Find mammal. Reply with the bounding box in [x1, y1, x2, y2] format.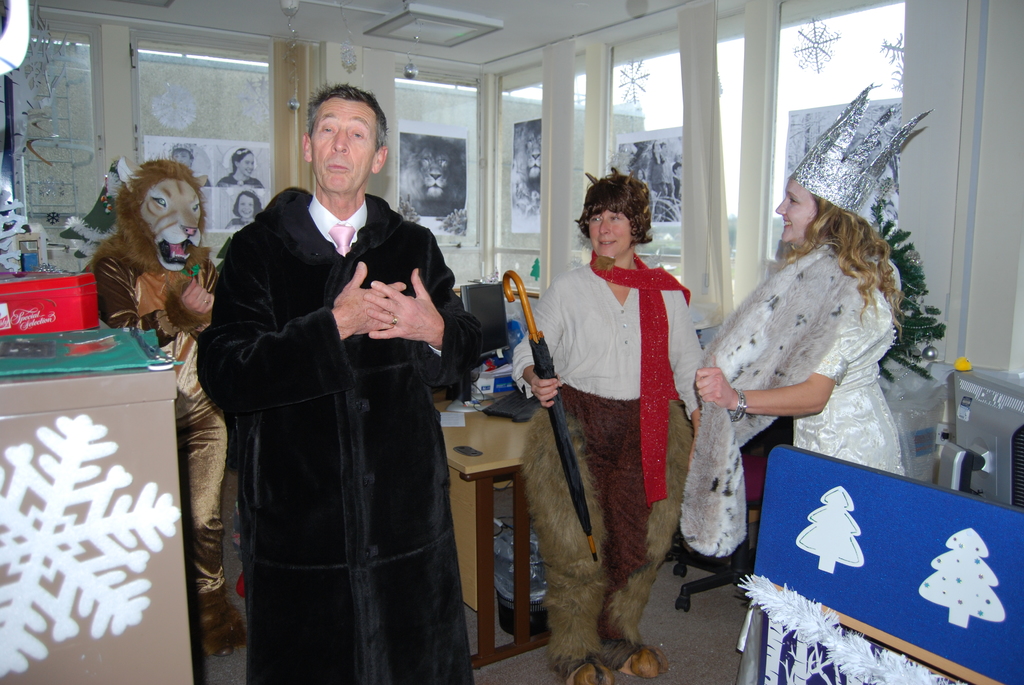
[694, 80, 950, 684].
